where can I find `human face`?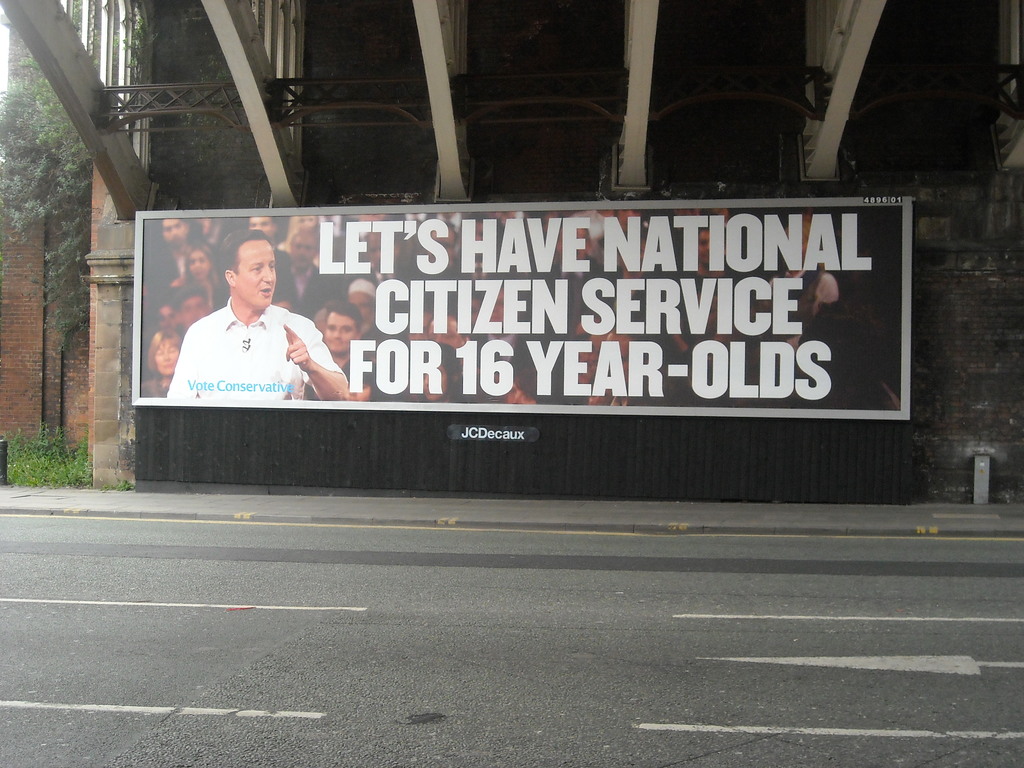
You can find it at (left=355, top=386, right=372, bottom=402).
